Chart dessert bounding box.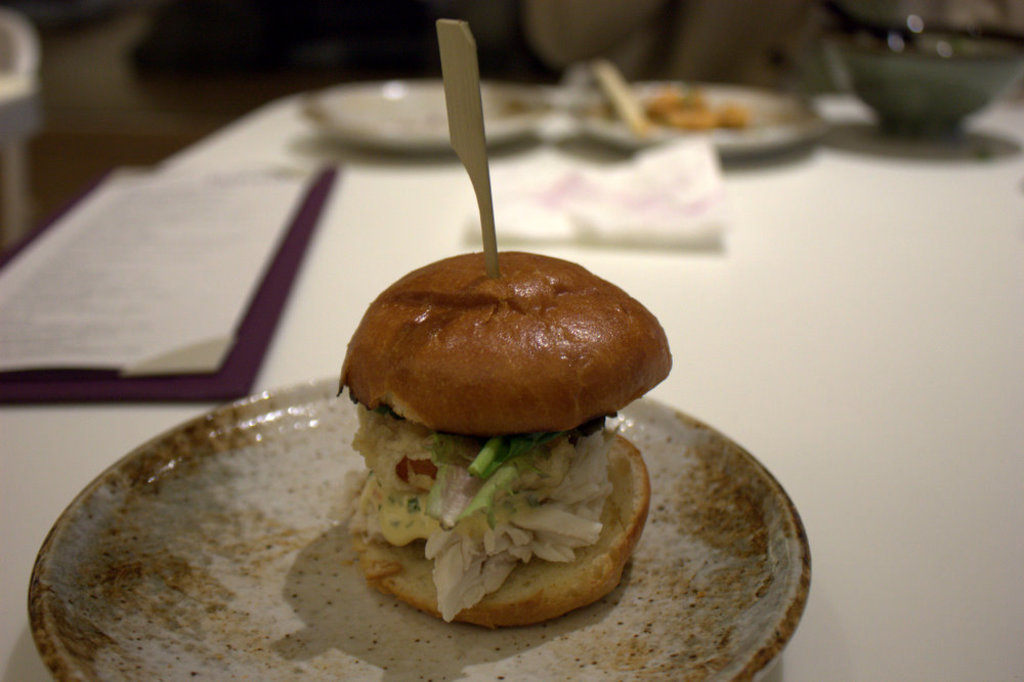
Charted: [342, 264, 652, 455].
